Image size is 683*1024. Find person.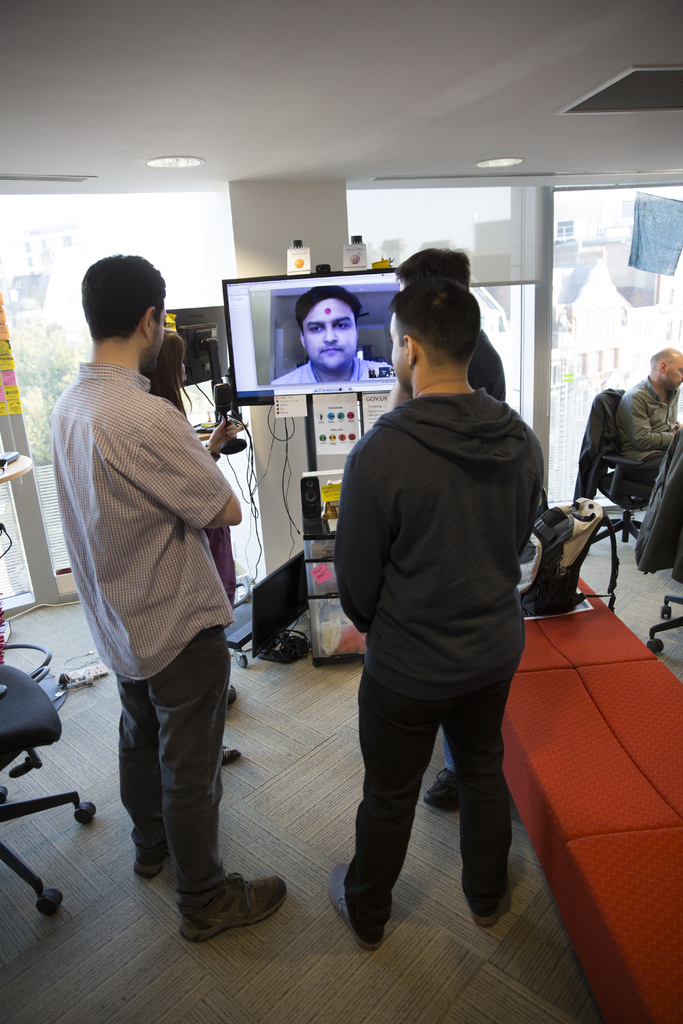
x1=600 y1=348 x2=682 y2=495.
